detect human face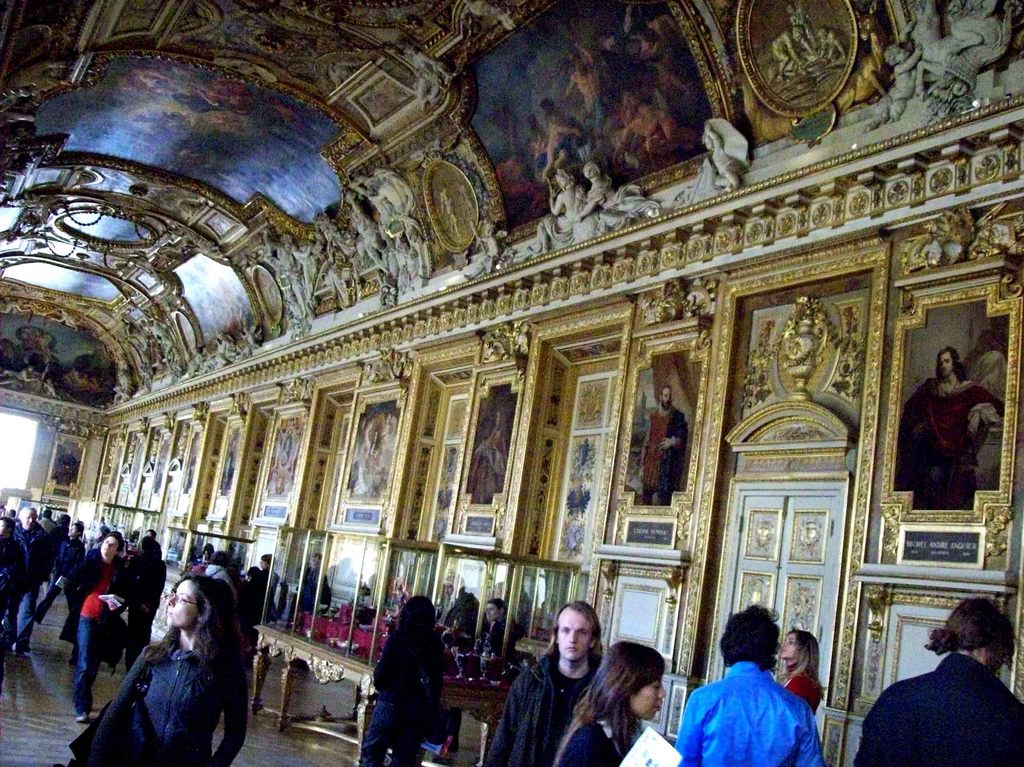
<region>21, 509, 34, 531</region>
